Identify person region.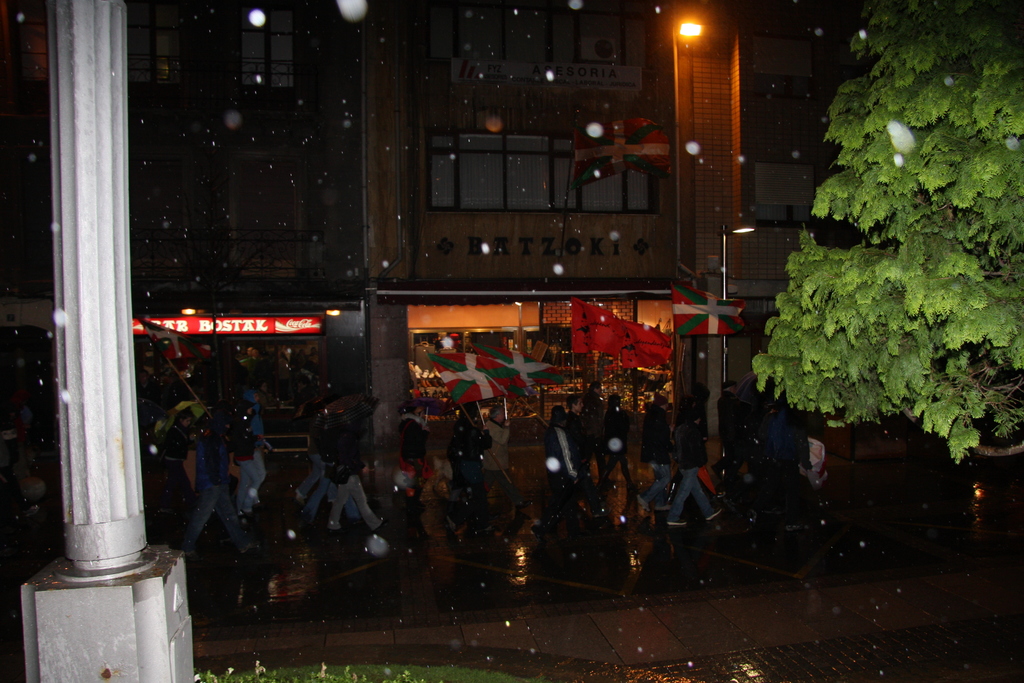
Region: [x1=244, y1=386, x2=273, y2=461].
